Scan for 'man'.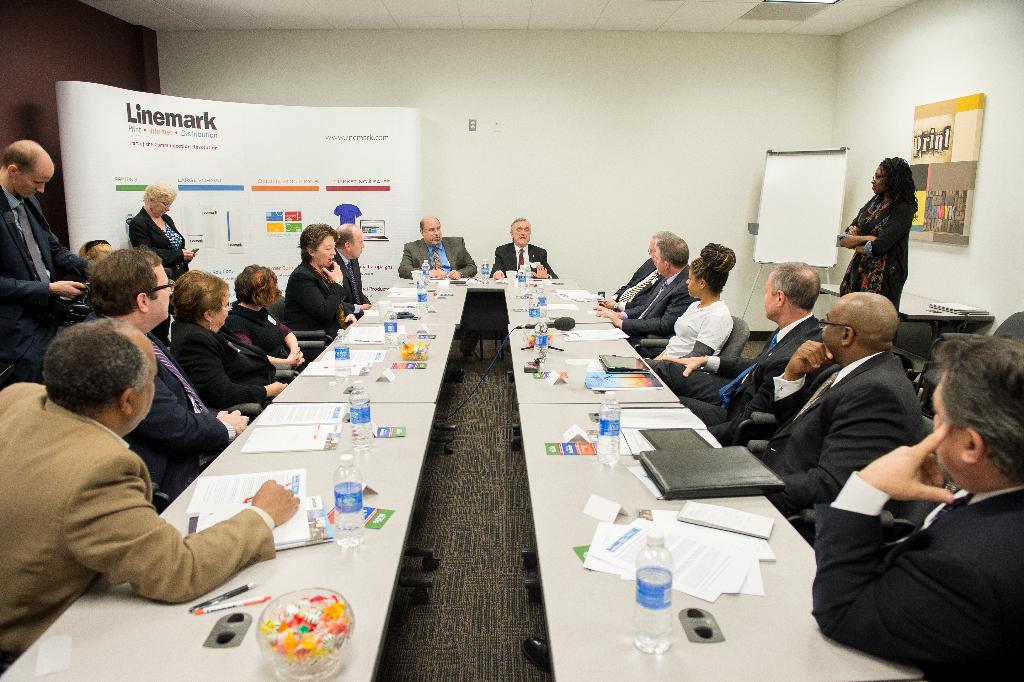
Scan result: box(642, 258, 826, 447).
